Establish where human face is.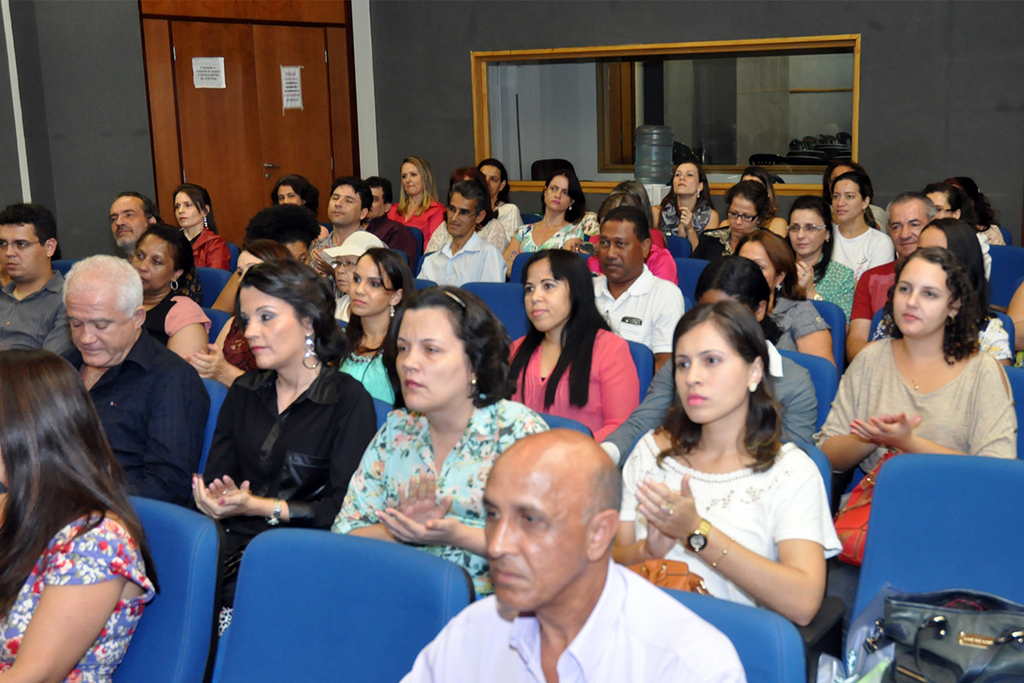
Established at x1=173, y1=188, x2=205, y2=231.
